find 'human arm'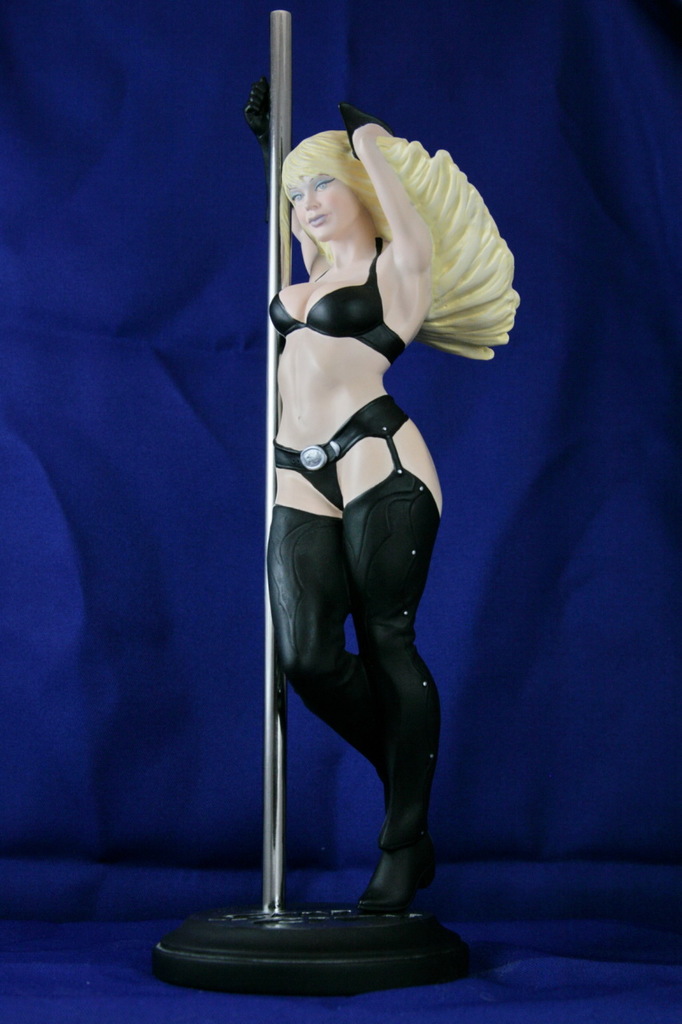
detection(345, 110, 425, 274)
